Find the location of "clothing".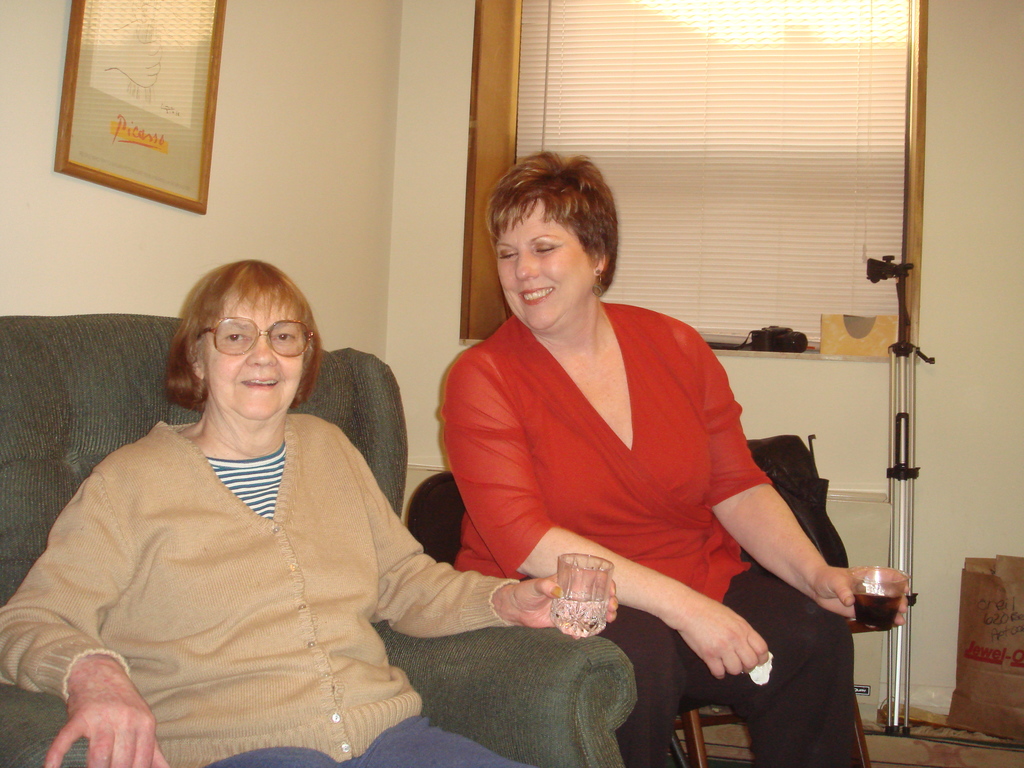
Location: <box>28,355,504,761</box>.
